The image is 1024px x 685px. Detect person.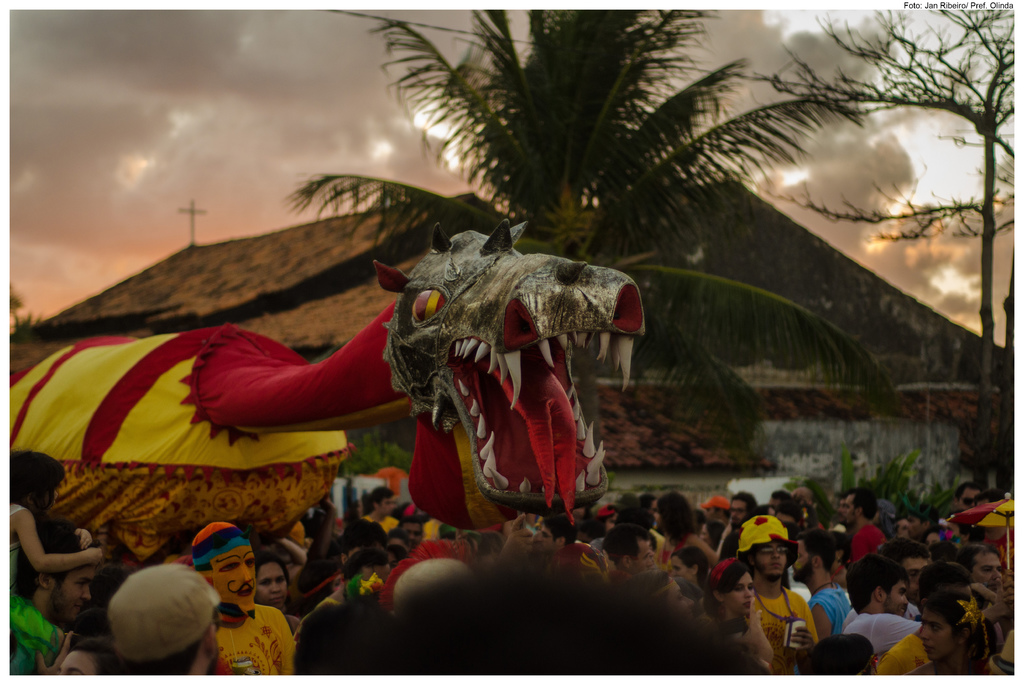
Detection: BBox(392, 516, 426, 550).
